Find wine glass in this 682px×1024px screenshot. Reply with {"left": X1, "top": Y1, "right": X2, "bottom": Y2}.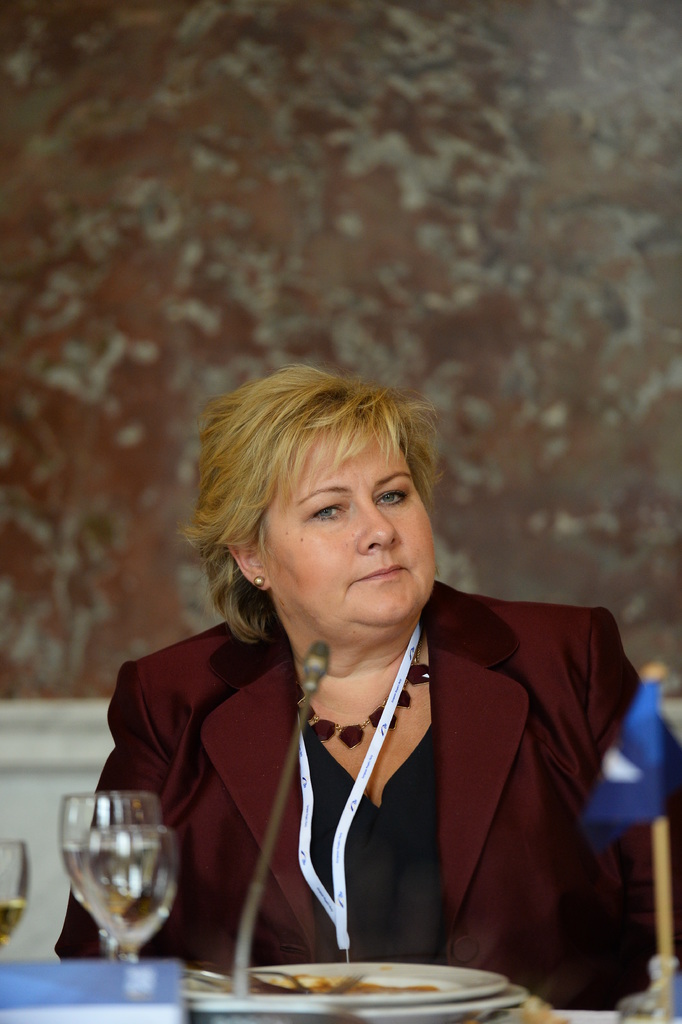
{"left": 62, "top": 796, "right": 163, "bottom": 960}.
